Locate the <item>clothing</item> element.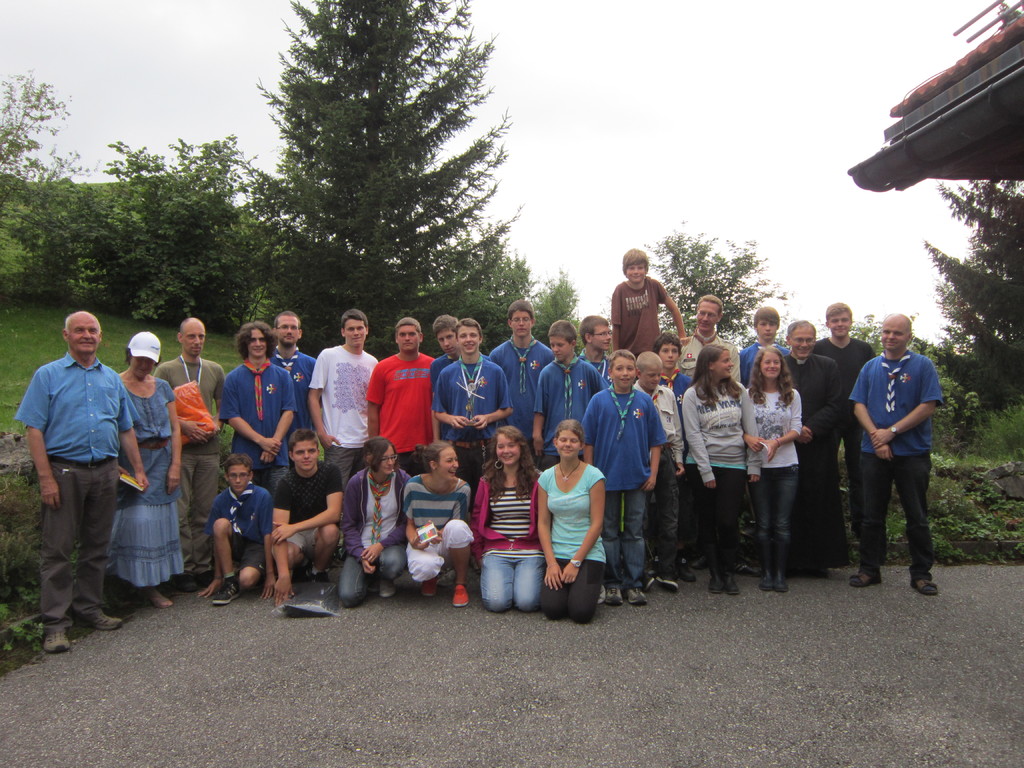
Element bbox: rect(851, 355, 945, 568).
